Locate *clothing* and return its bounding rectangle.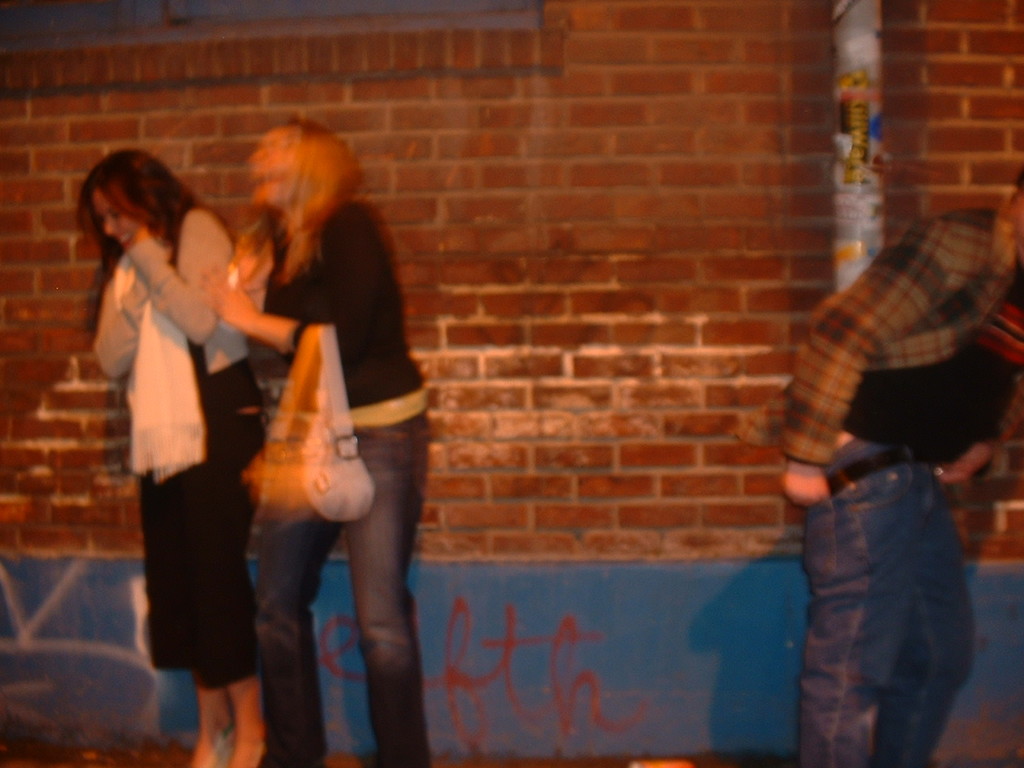
detection(216, 198, 456, 767).
